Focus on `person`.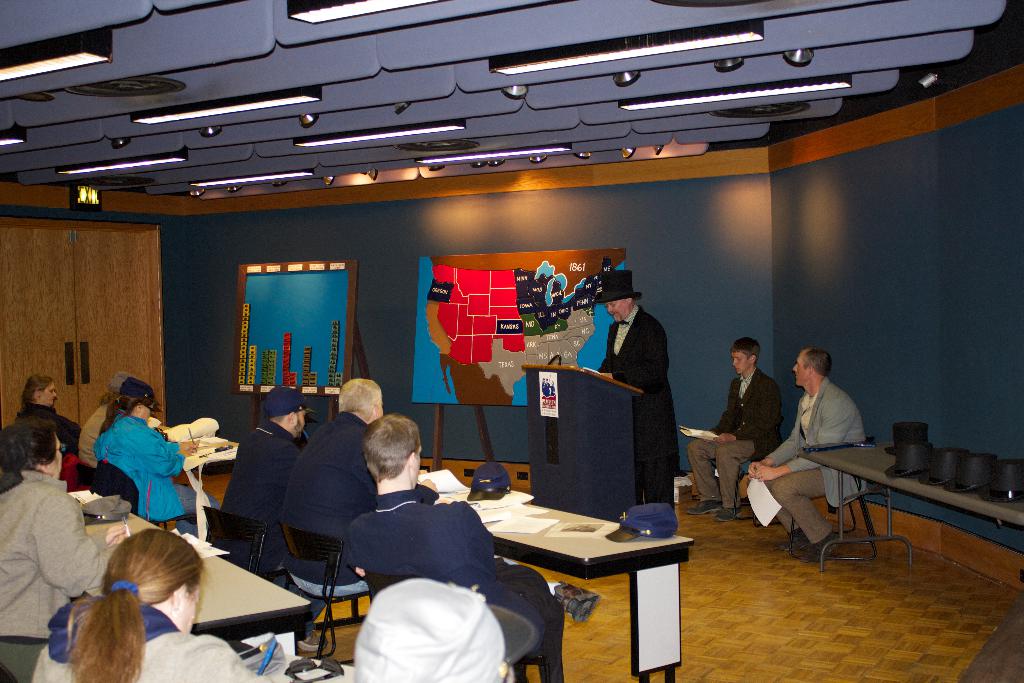
Focused at Rect(203, 387, 332, 656).
